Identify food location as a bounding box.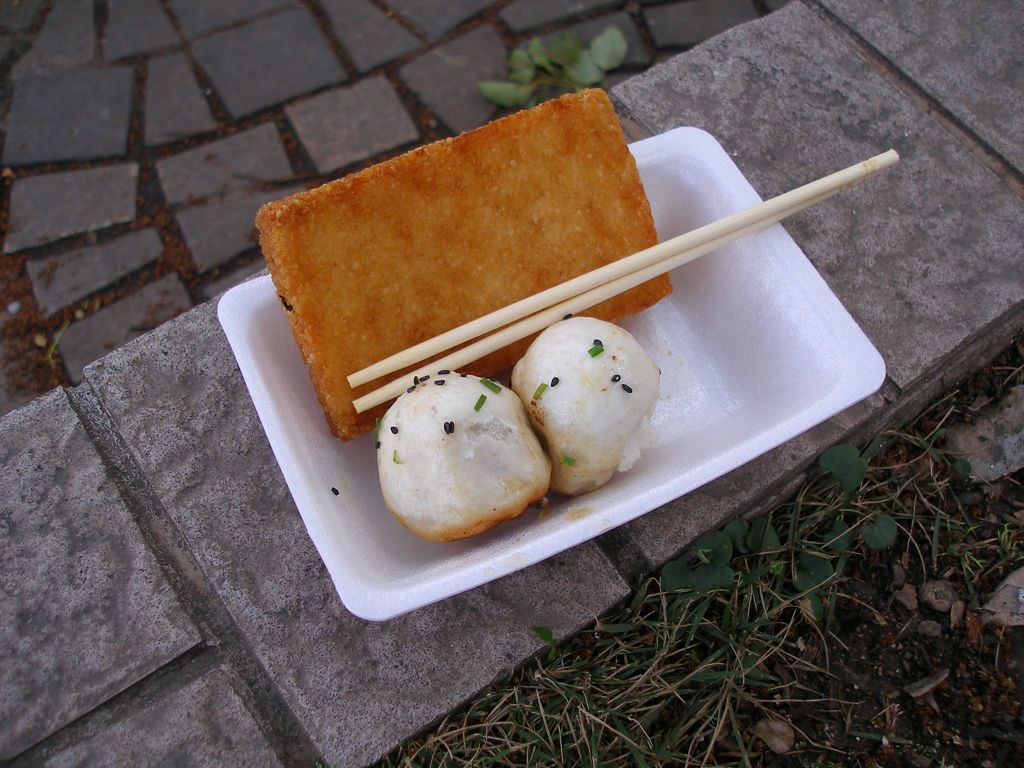
<bbox>509, 315, 666, 501</bbox>.
